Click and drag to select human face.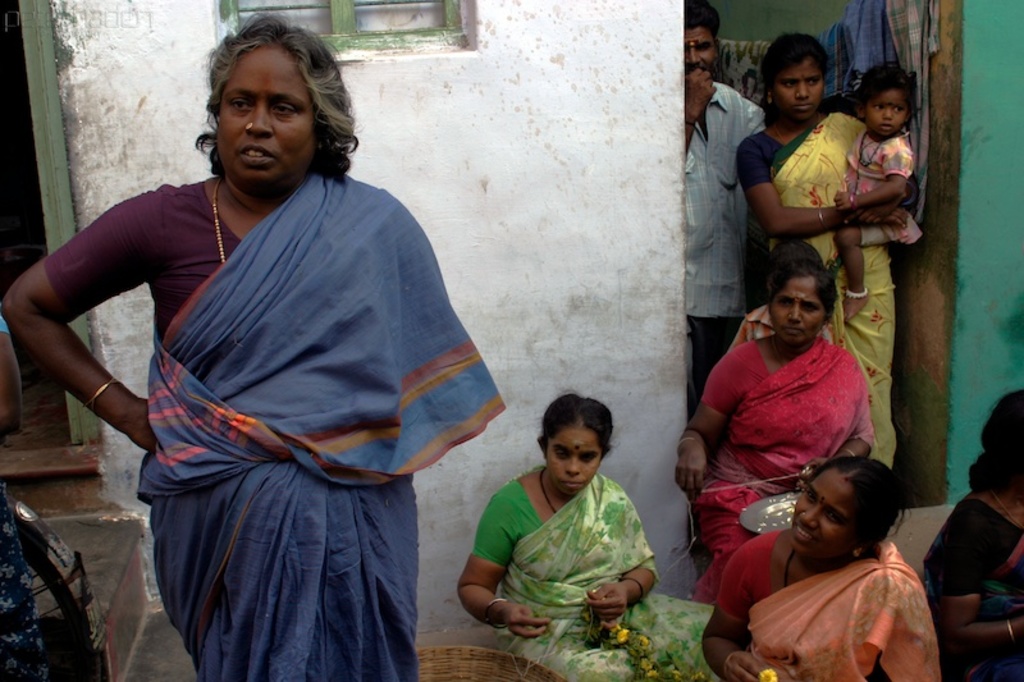
Selection: box=[790, 467, 856, 558].
